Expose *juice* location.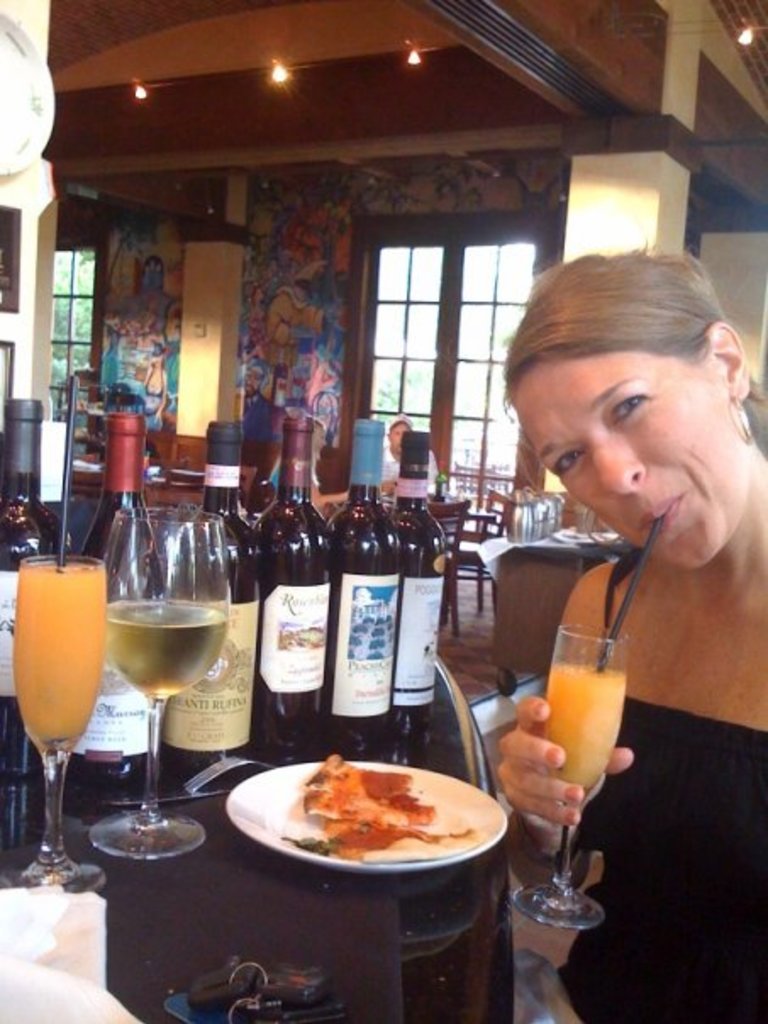
Exposed at l=541, t=663, r=627, b=800.
